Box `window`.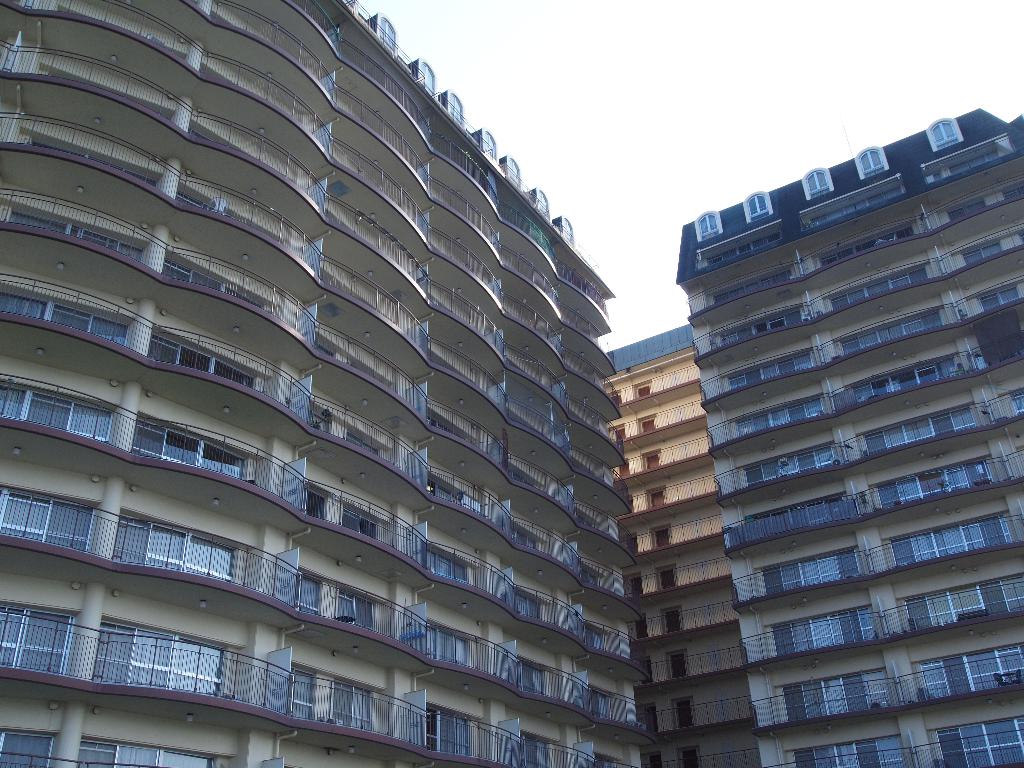
(x1=420, y1=62, x2=436, y2=90).
